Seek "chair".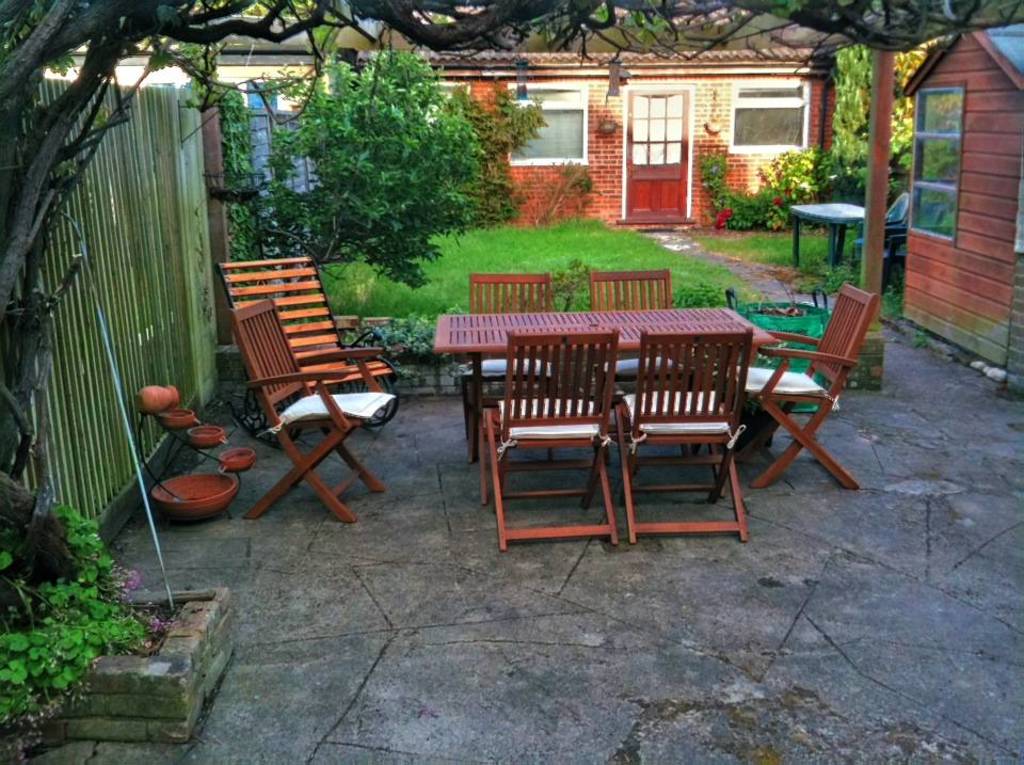
<bbox>605, 332, 751, 539</bbox>.
